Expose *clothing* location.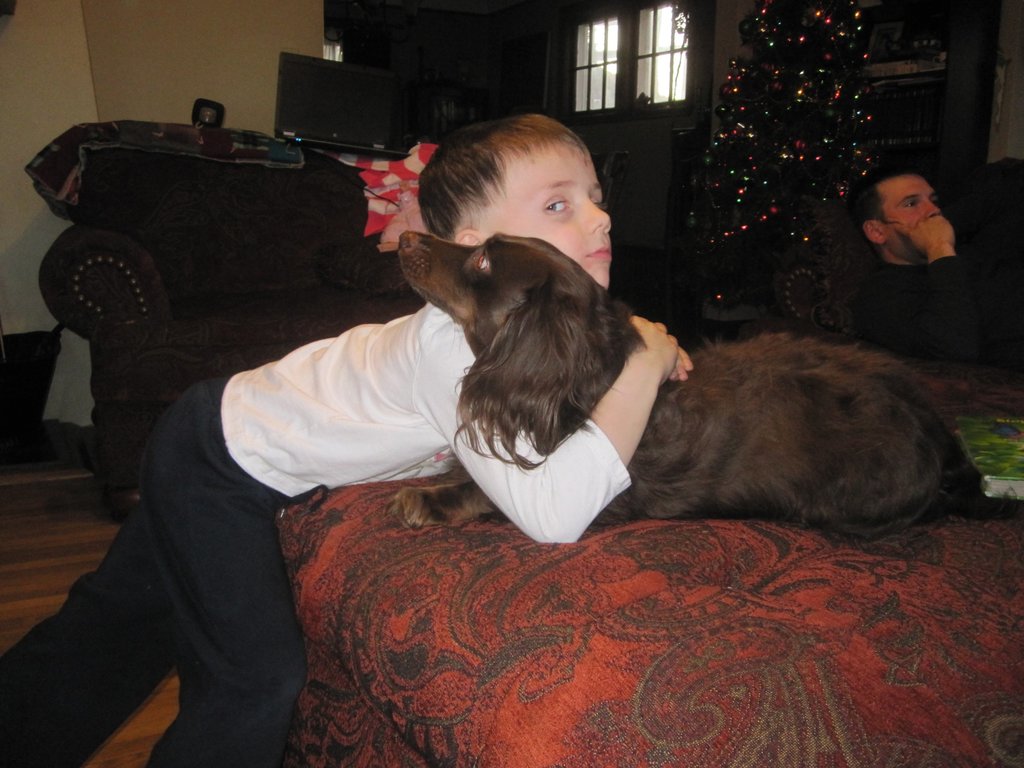
Exposed at l=0, t=302, r=632, b=767.
